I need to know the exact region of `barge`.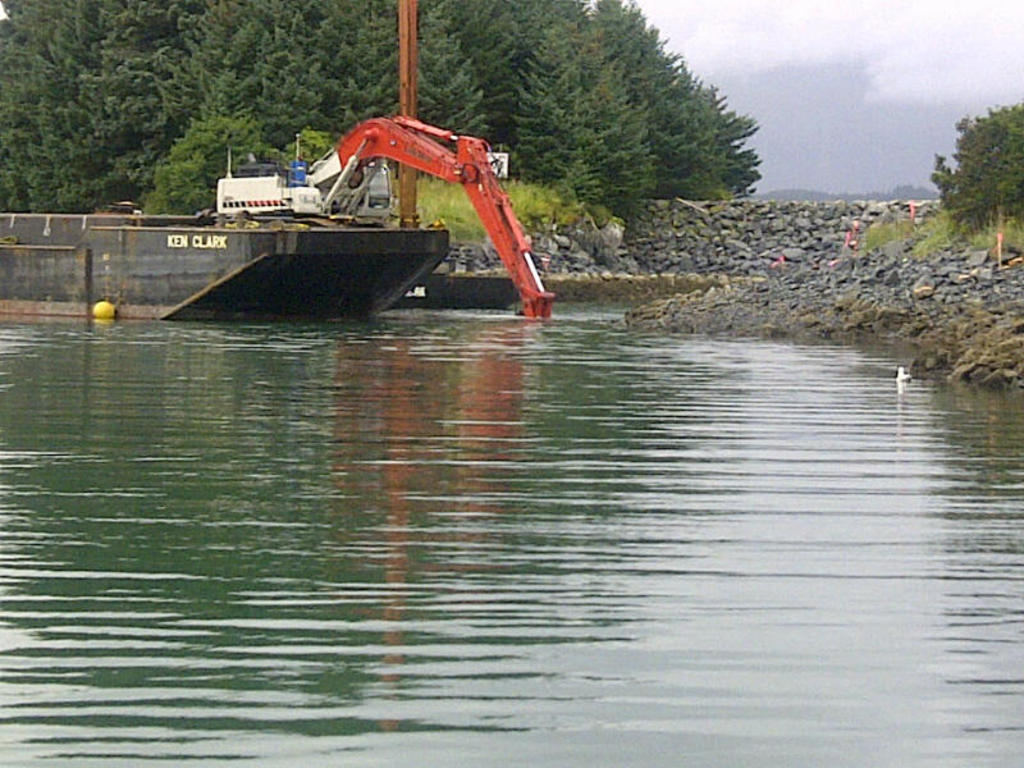
Region: <box>0,211,449,321</box>.
